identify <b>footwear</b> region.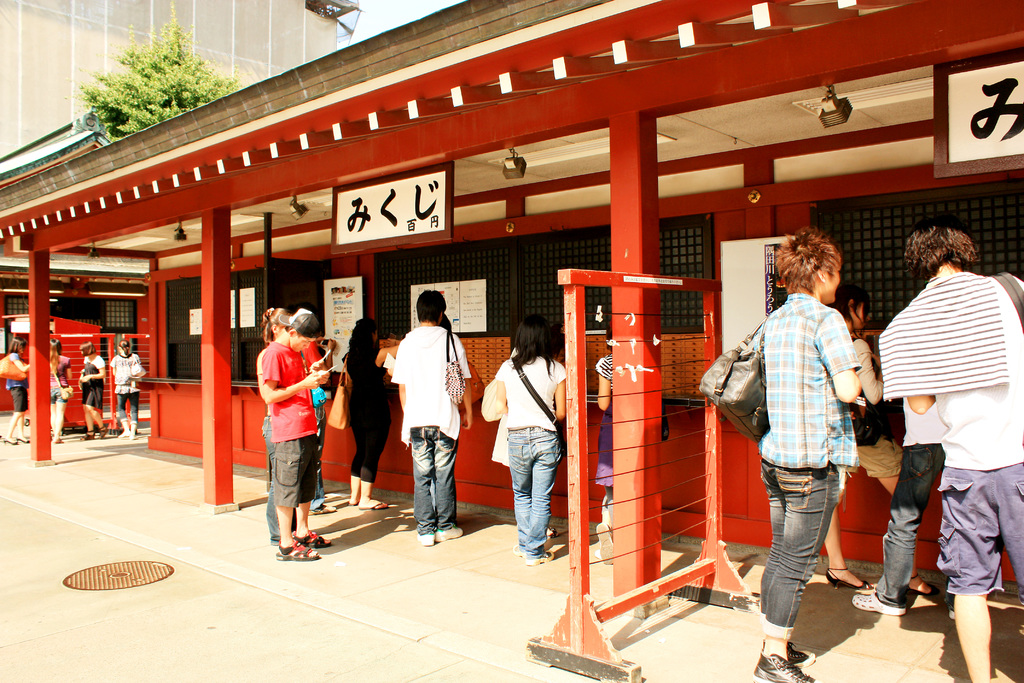
Region: <region>53, 438, 65, 445</region>.
